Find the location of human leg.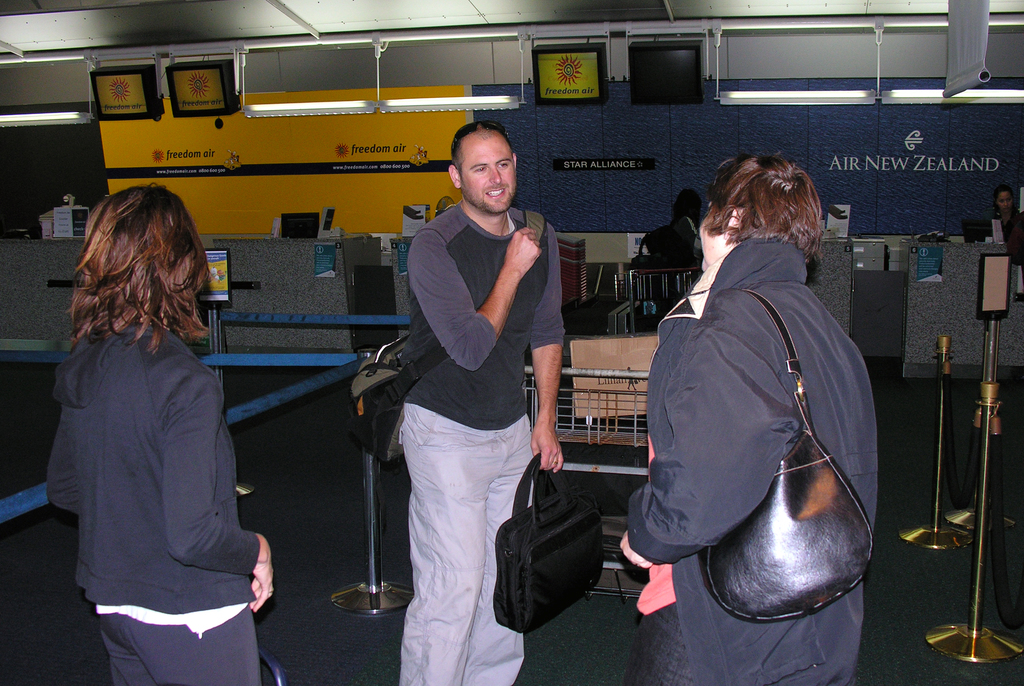
Location: 124,614,263,685.
